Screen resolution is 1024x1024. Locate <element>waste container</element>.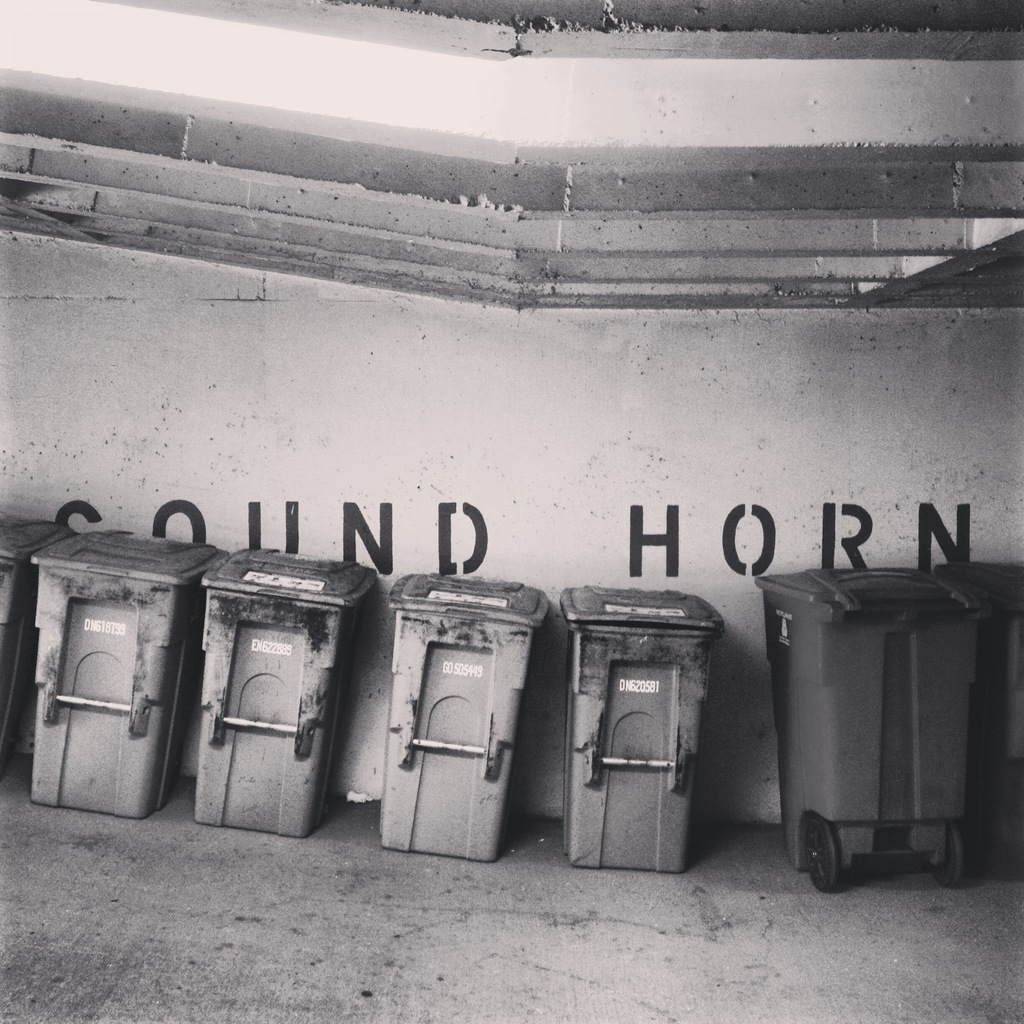
[x1=10, y1=529, x2=228, y2=815].
